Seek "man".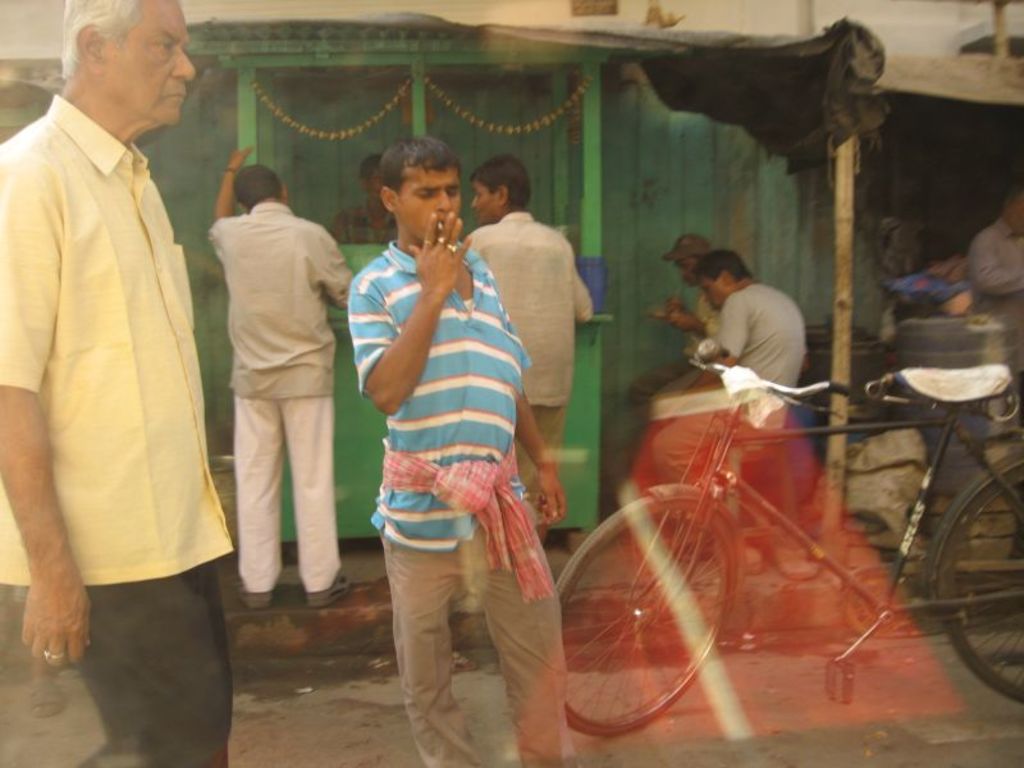
(639,230,708,396).
